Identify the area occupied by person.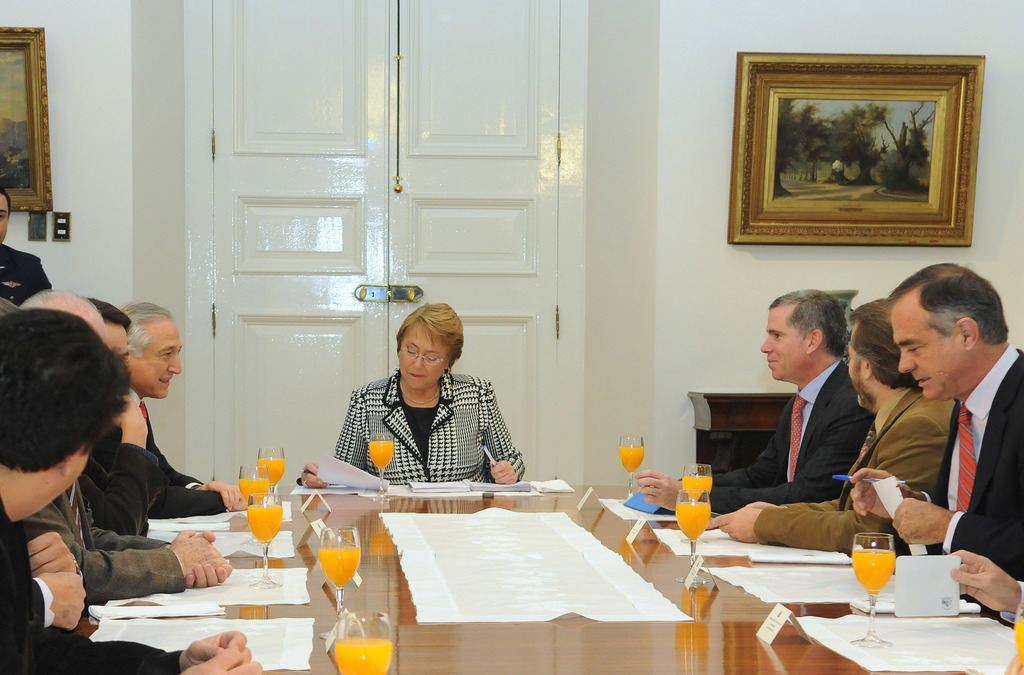
Area: x1=119 y1=300 x2=247 y2=516.
